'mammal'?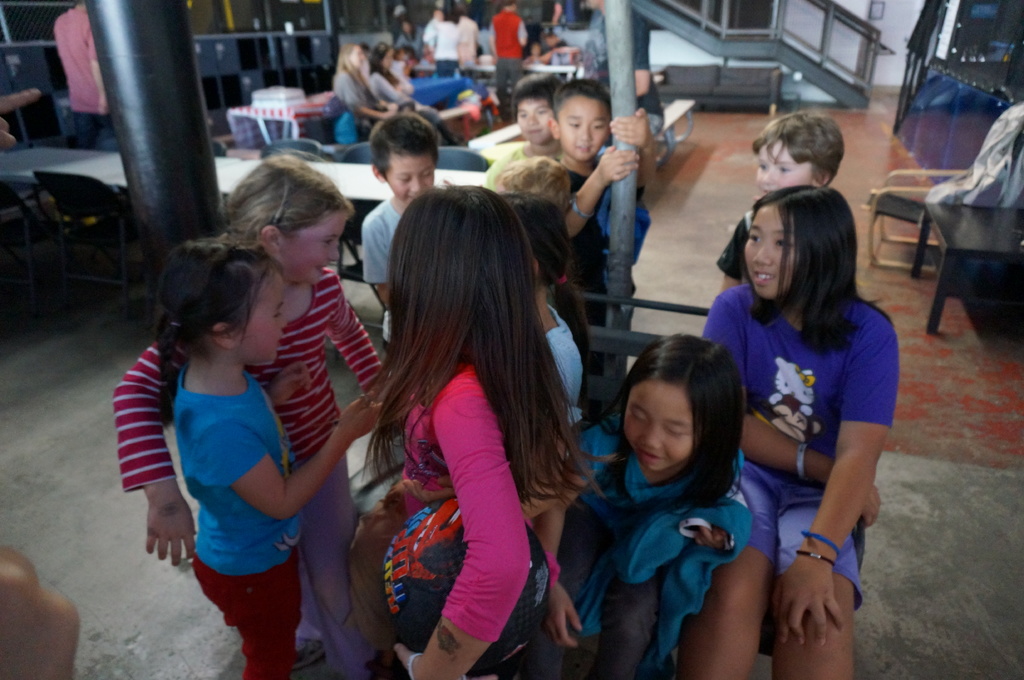
bbox(526, 31, 573, 61)
